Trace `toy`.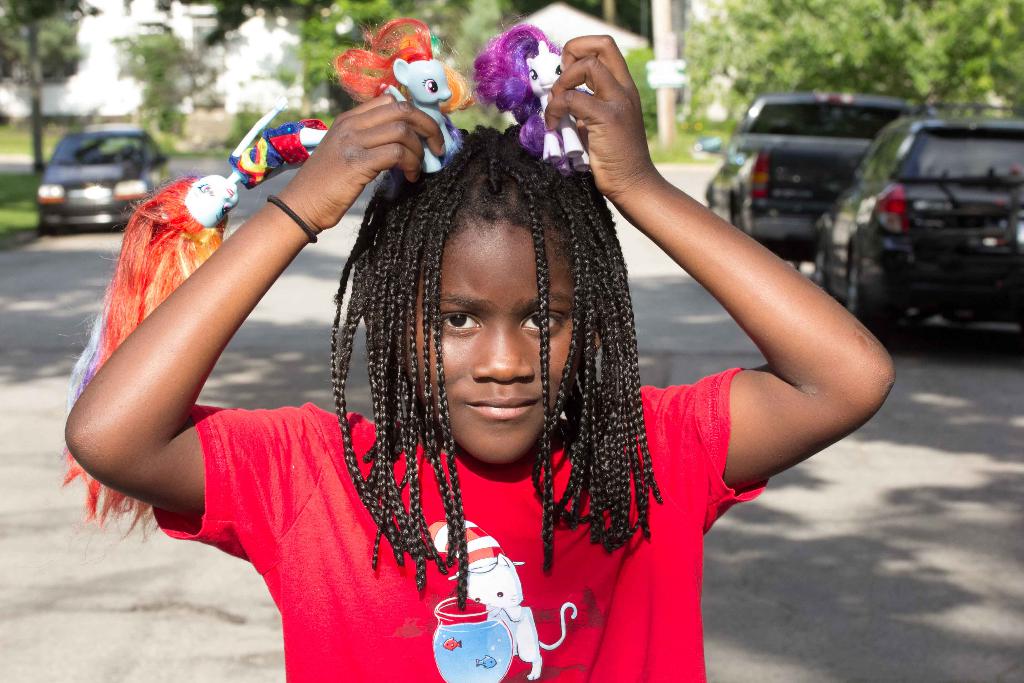
Traced to bbox=(331, 17, 473, 175).
